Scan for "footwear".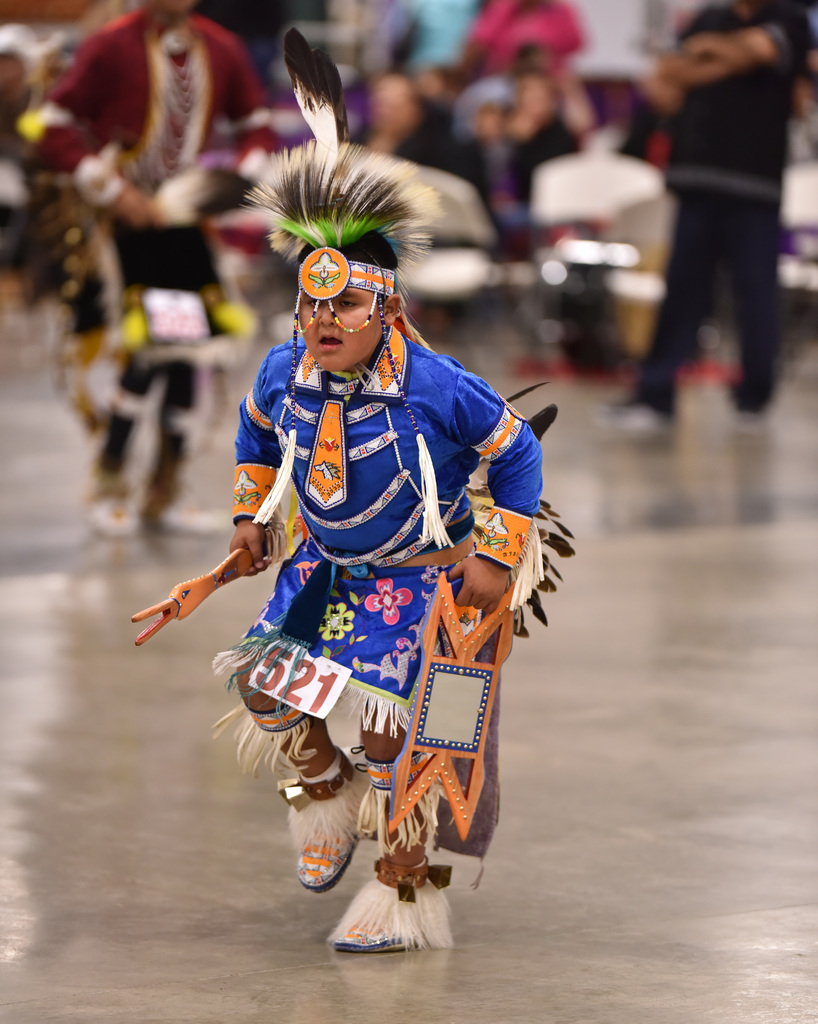
Scan result: select_region(298, 826, 351, 896).
